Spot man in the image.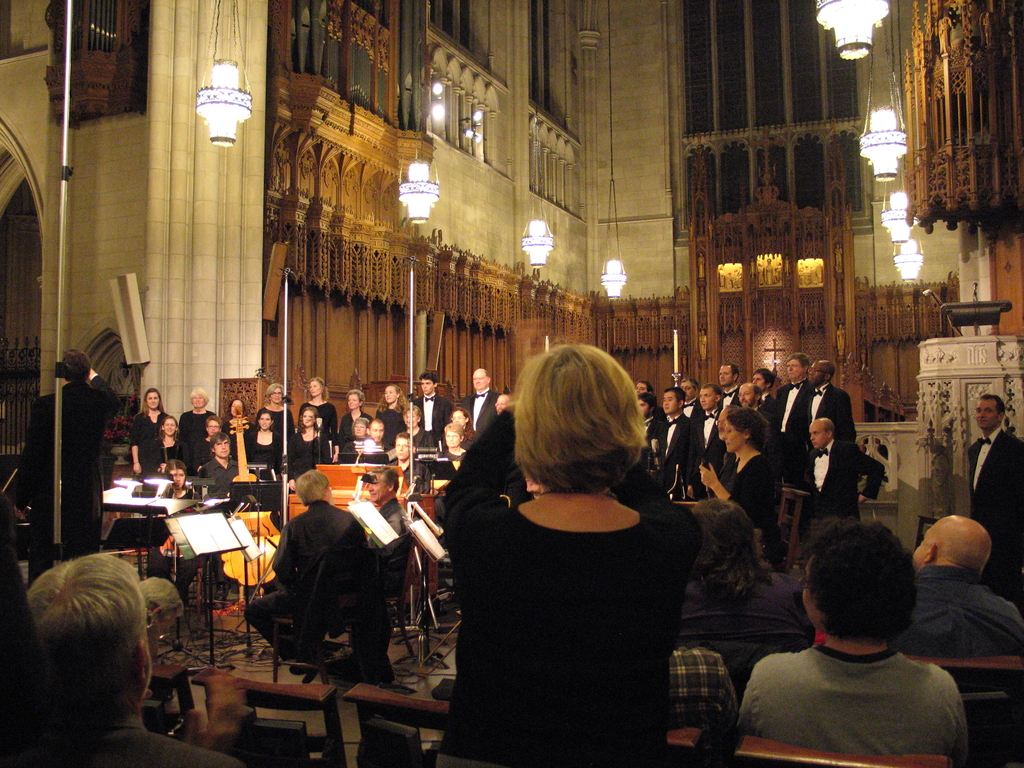
man found at select_region(413, 371, 447, 479).
